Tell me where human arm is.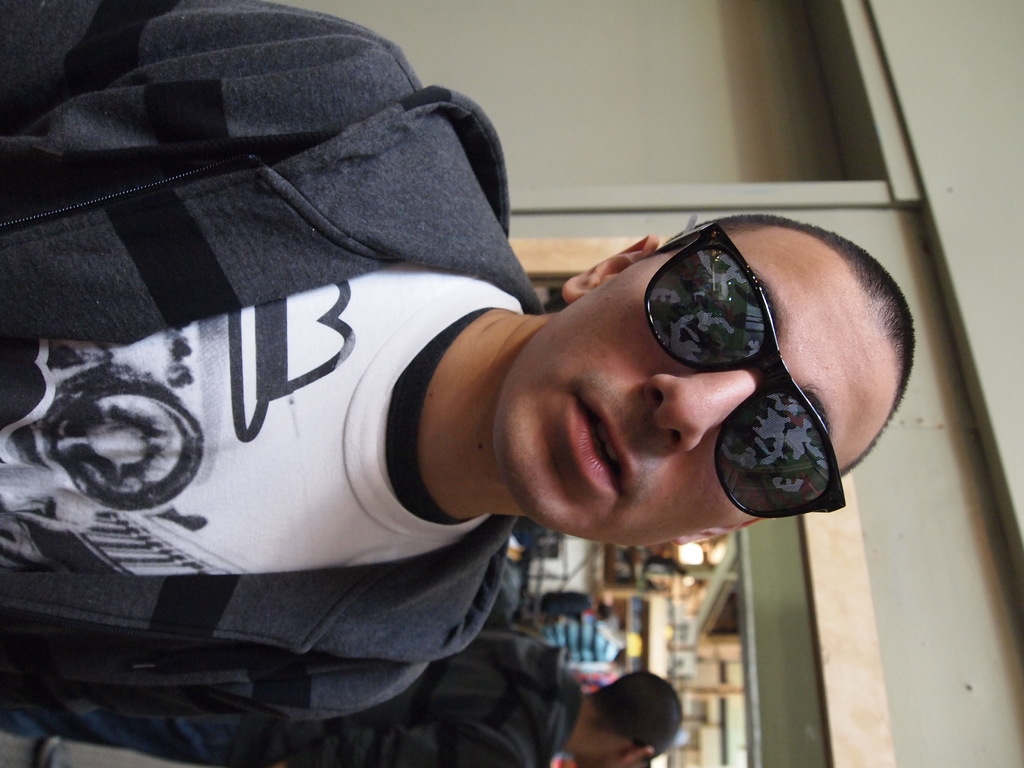
human arm is at 0, 0, 408, 113.
